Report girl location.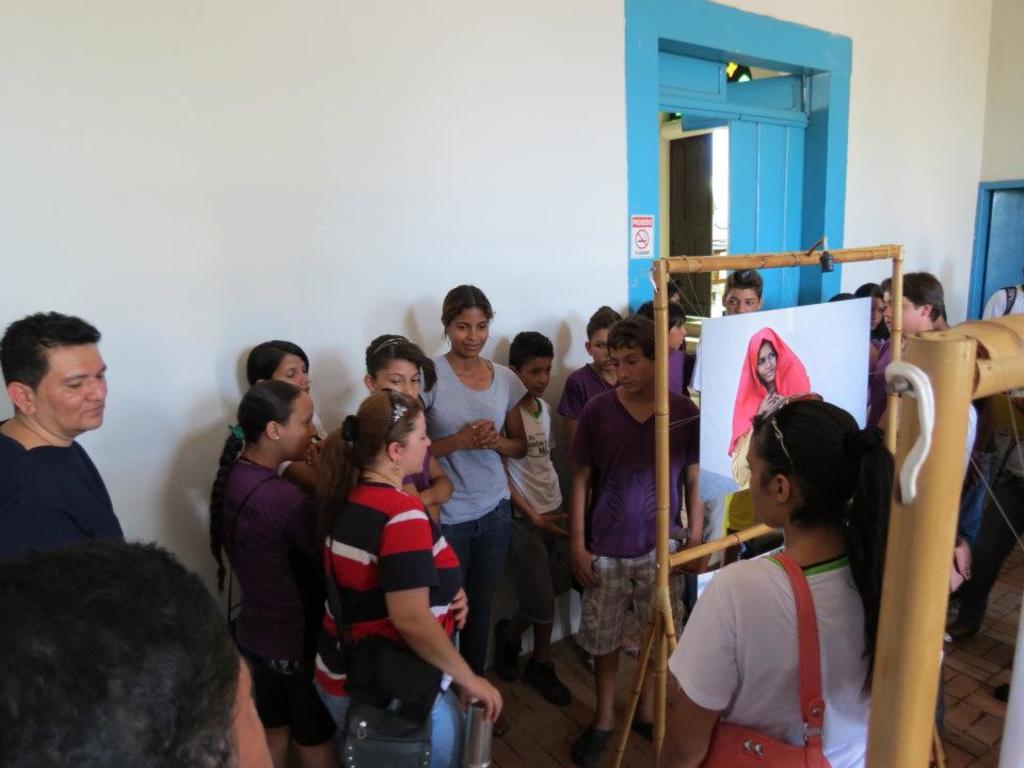
Report: detection(321, 335, 454, 511).
